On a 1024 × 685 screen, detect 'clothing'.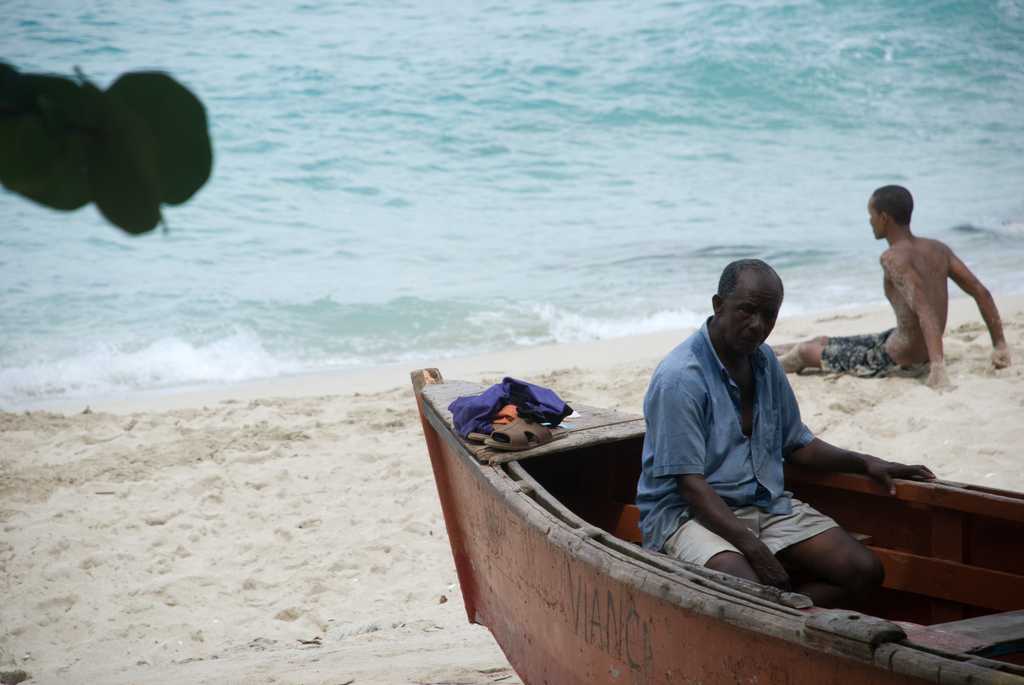
[left=616, top=273, right=893, bottom=595].
